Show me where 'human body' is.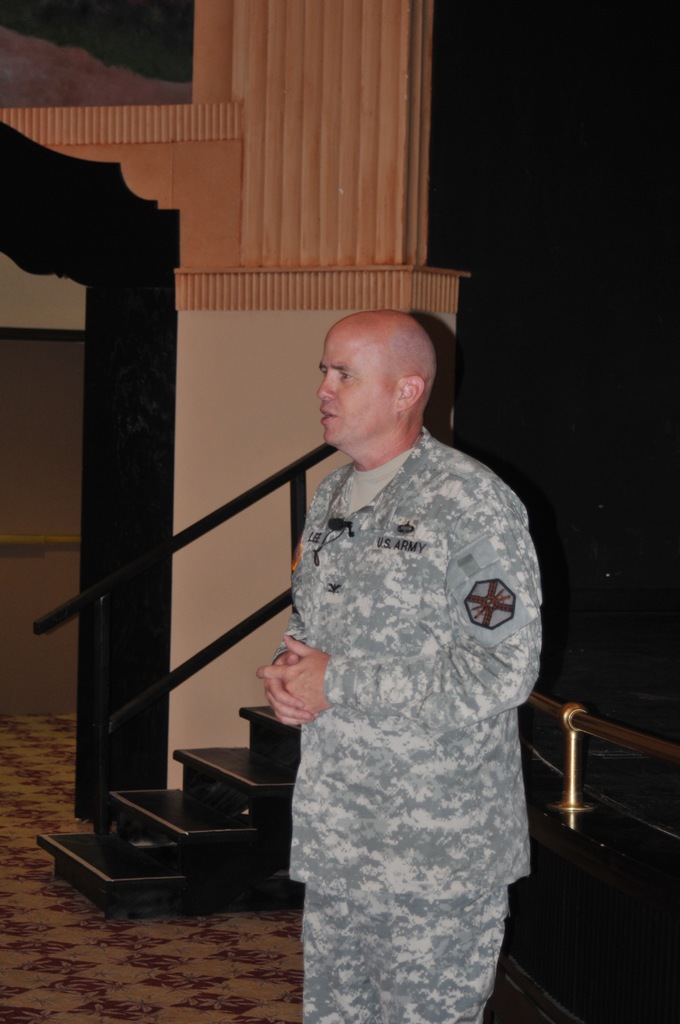
'human body' is at (x1=213, y1=236, x2=560, y2=1023).
